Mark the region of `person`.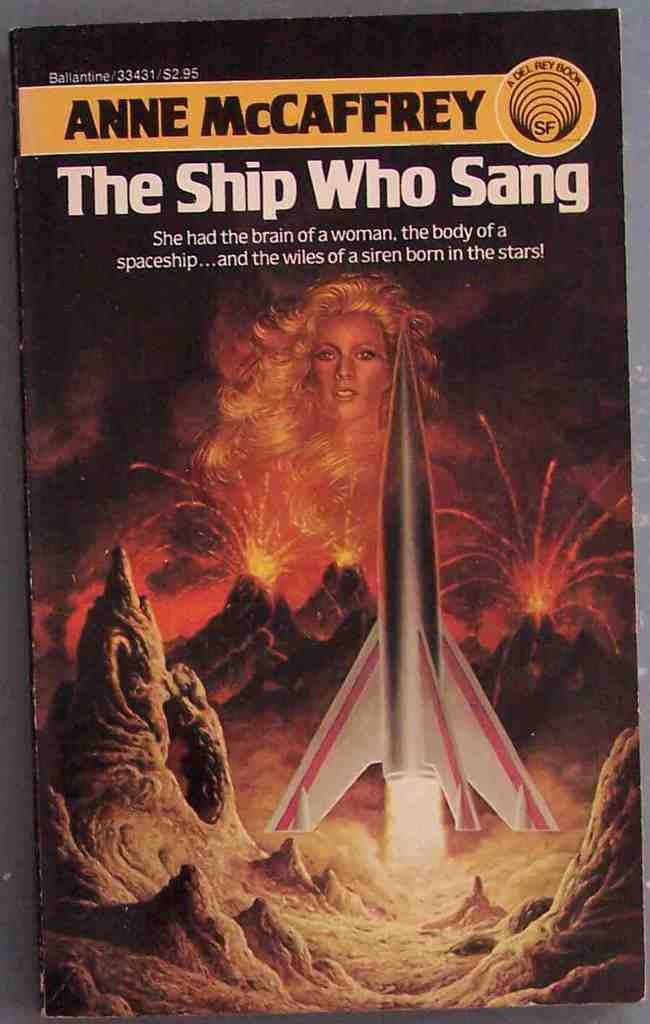
Region: {"left": 195, "top": 268, "right": 442, "bottom": 498}.
